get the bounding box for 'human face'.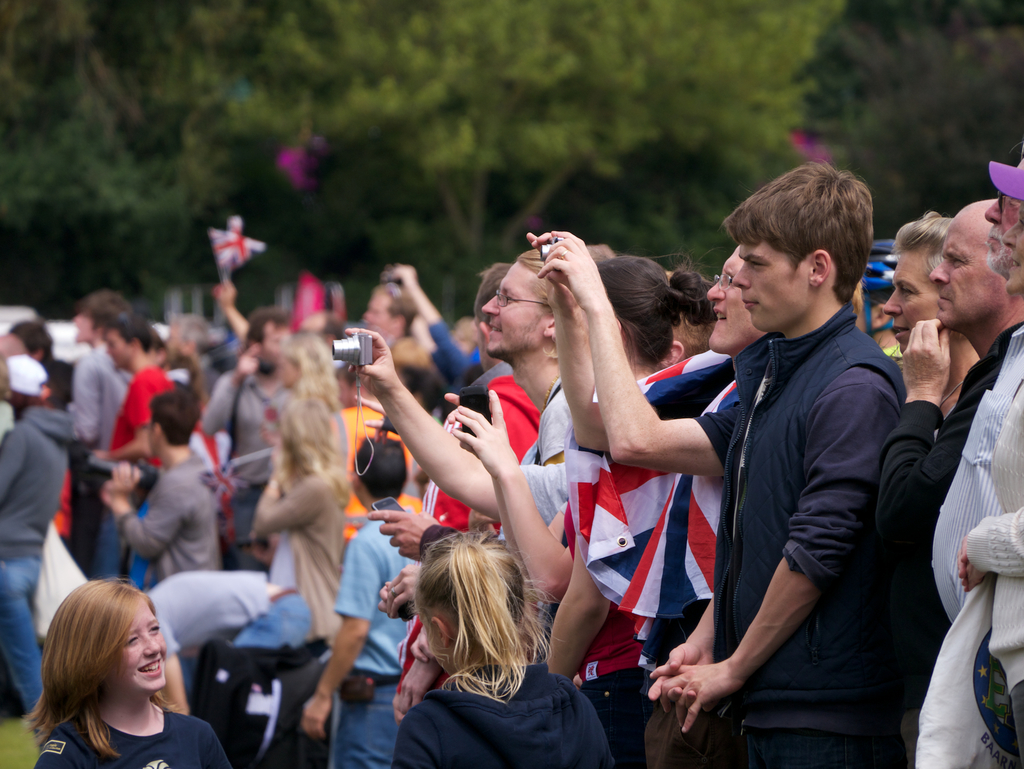
707,245,763,352.
